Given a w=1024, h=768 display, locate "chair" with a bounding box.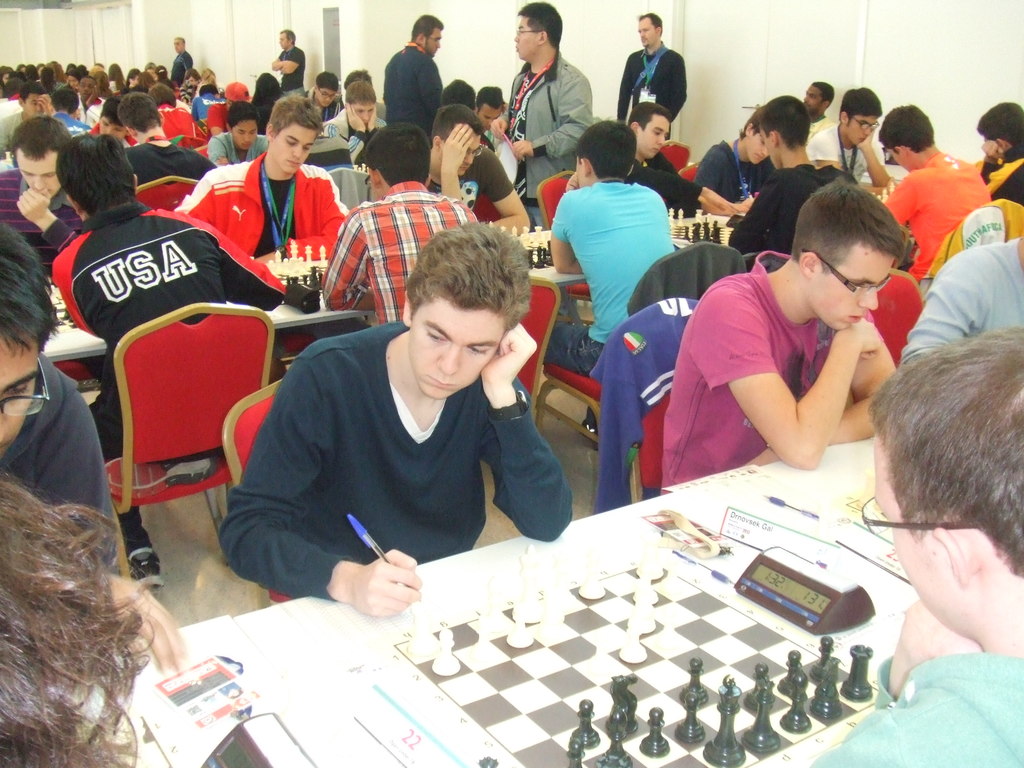
Located: [x1=216, y1=367, x2=303, y2=604].
